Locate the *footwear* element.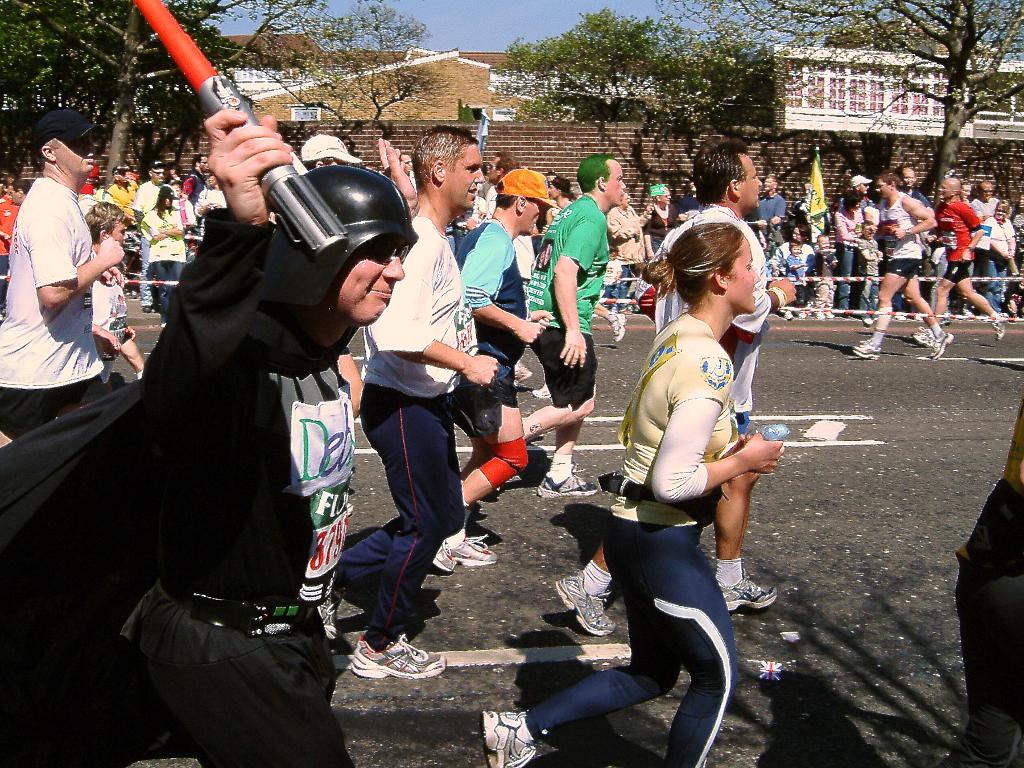
Element bbox: 484/711/541/767.
